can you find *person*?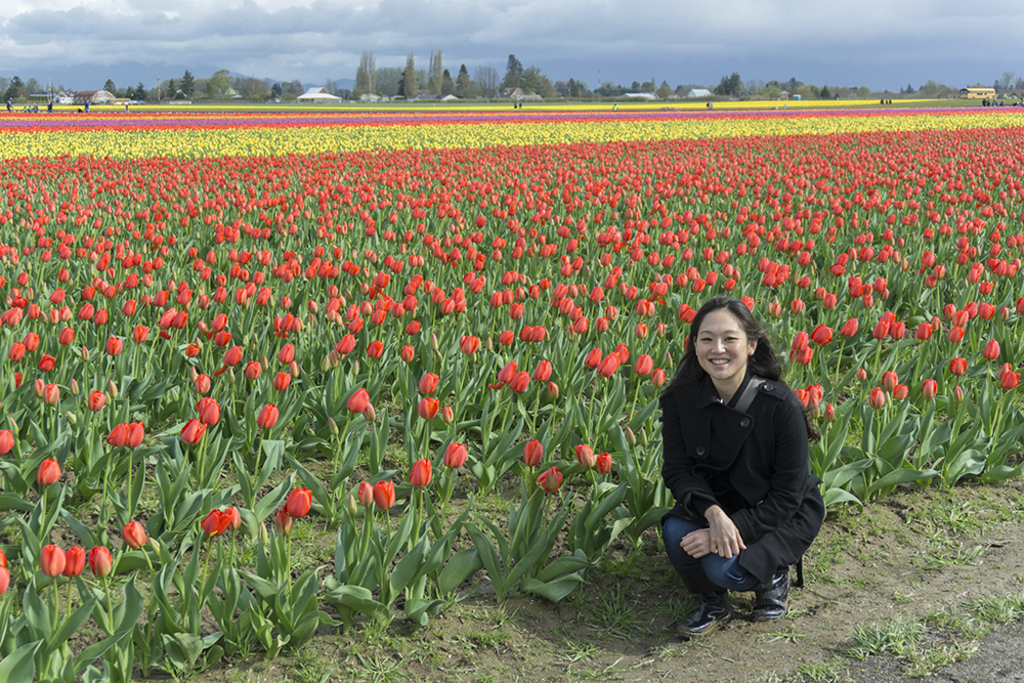
Yes, bounding box: Rect(82, 97, 91, 112).
